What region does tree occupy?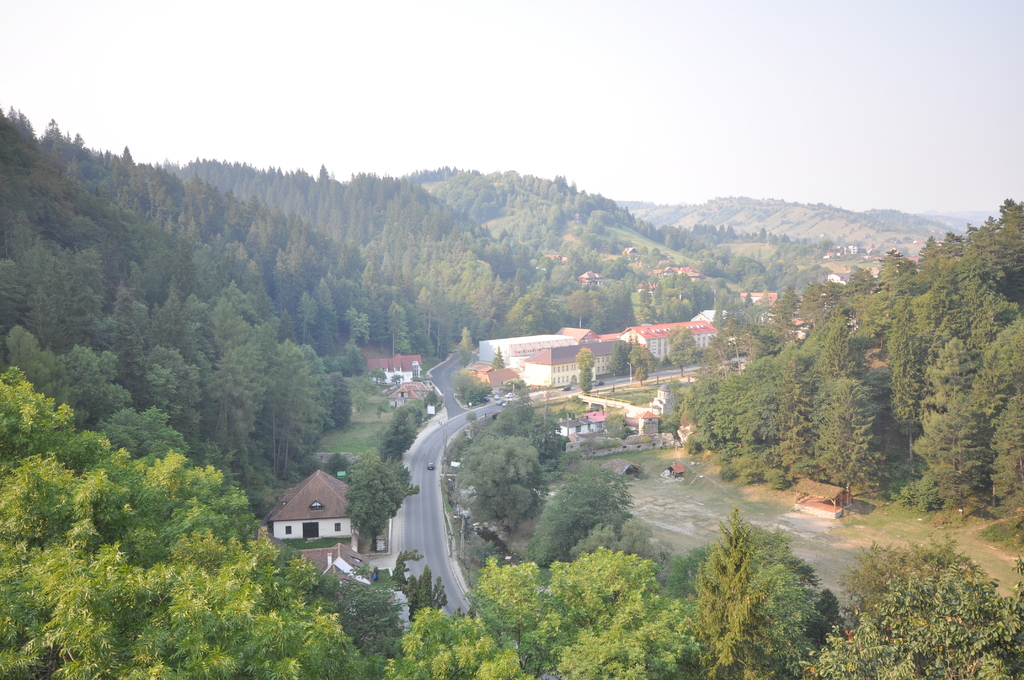
(912, 235, 943, 291).
